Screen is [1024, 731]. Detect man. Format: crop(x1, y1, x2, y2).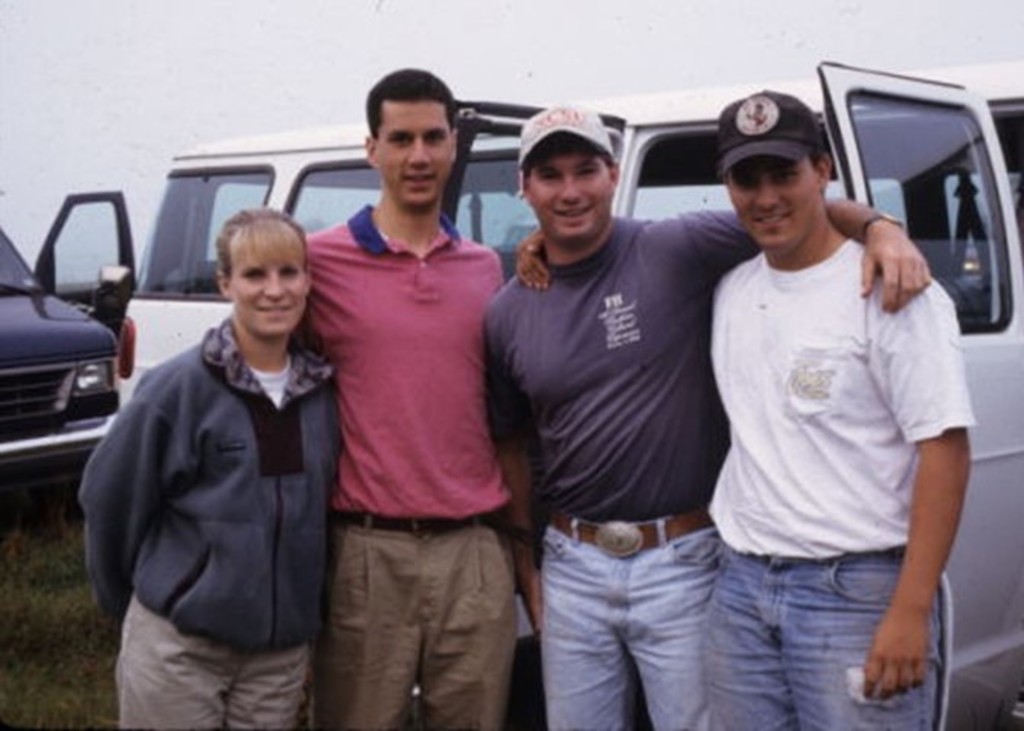
crop(478, 101, 930, 729).
